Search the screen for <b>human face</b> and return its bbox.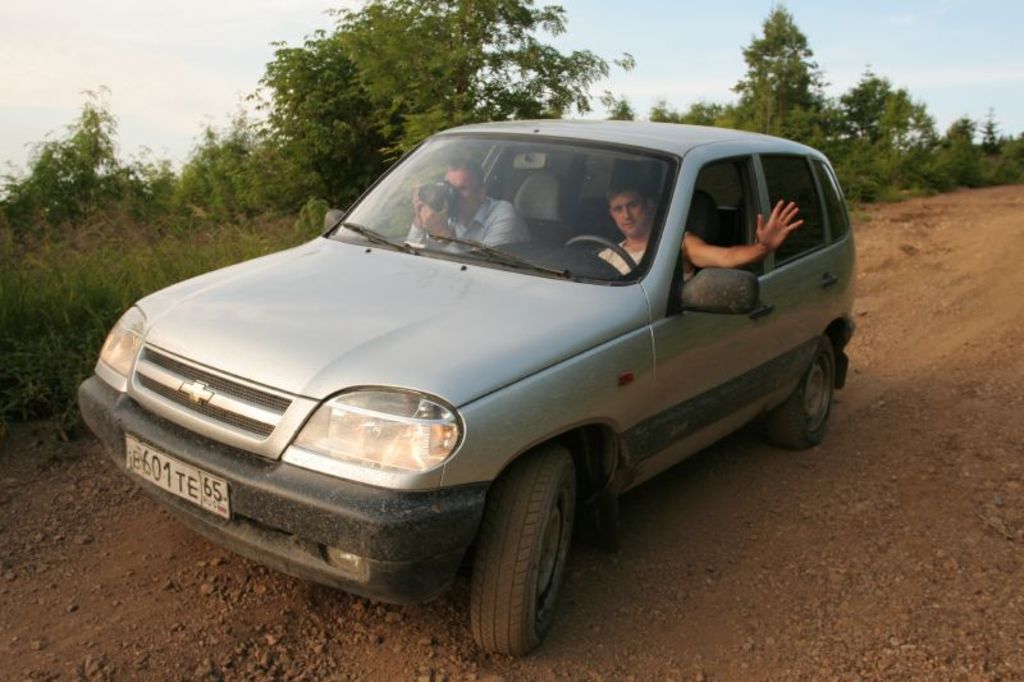
Found: (445,169,480,212).
